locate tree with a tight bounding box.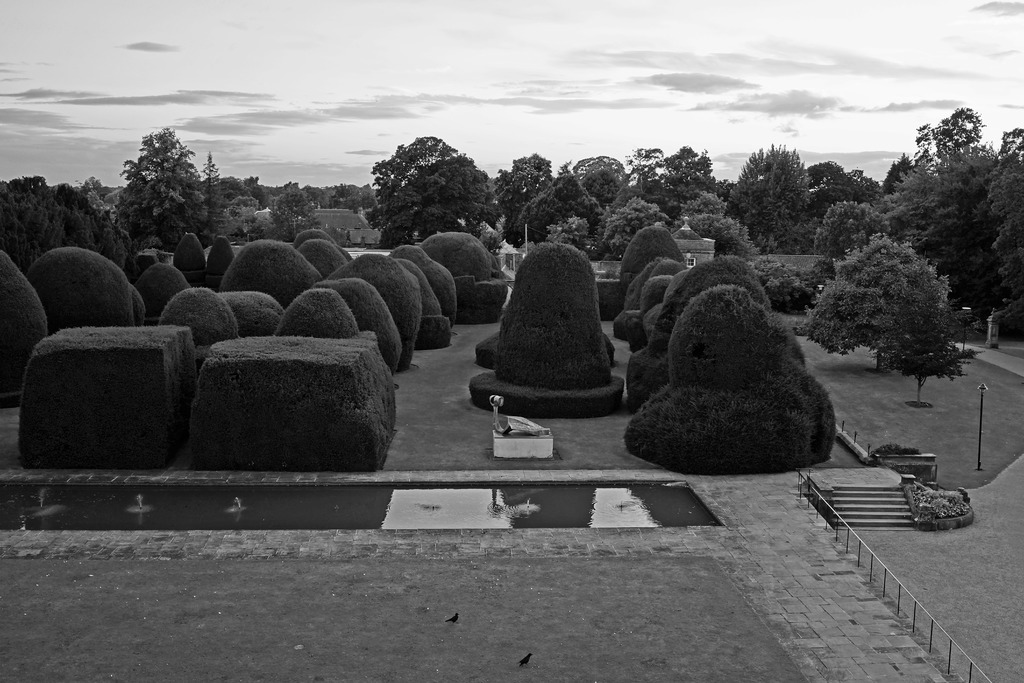
left=655, top=138, right=714, bottom=225.
